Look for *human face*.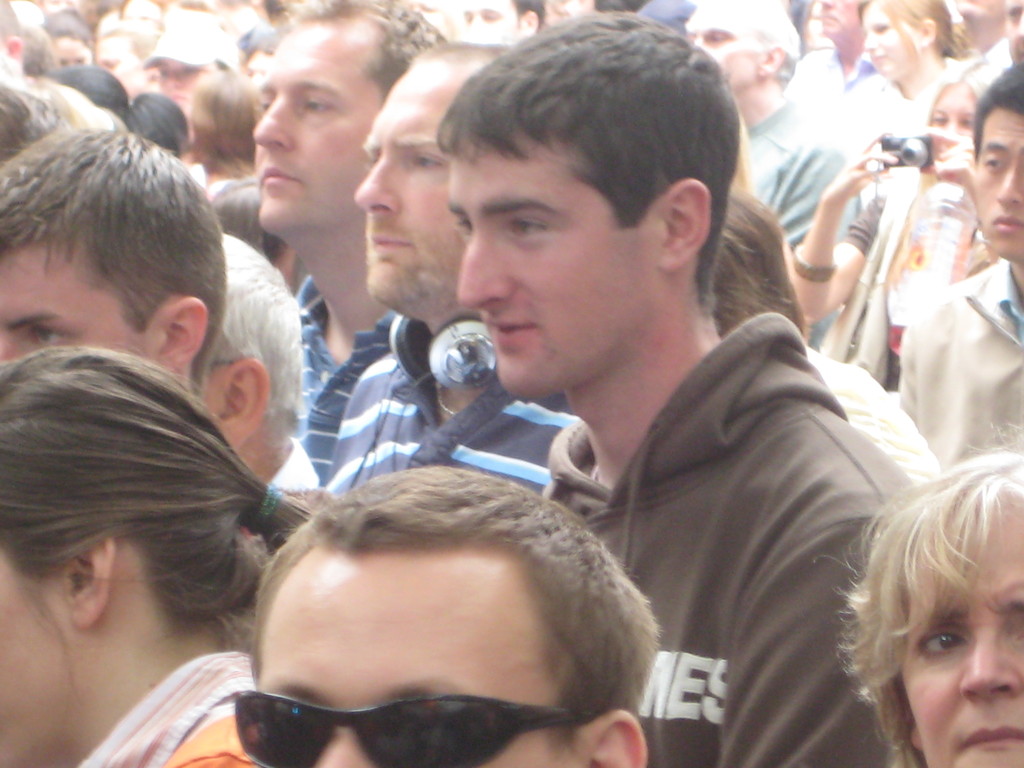
Found: 0 553 68 767.
